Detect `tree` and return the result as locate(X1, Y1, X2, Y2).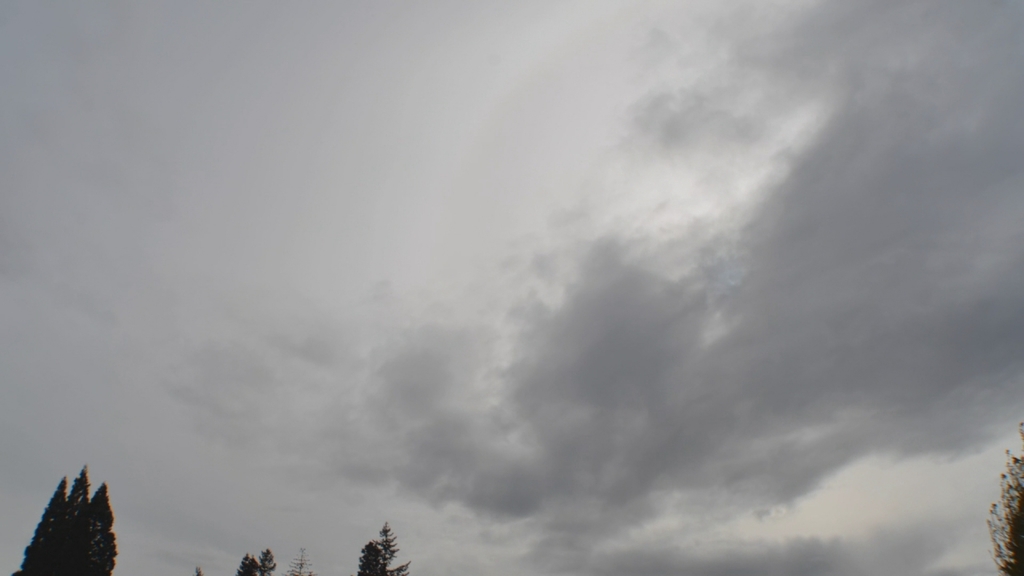
locate(980, 450, 1023, 575).
